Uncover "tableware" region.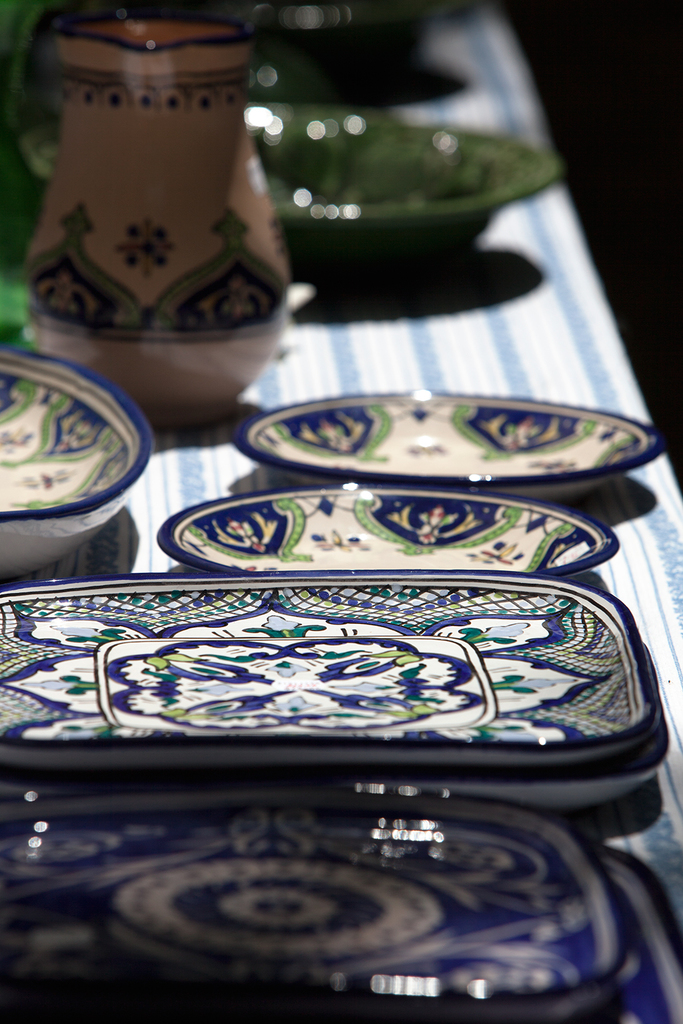
Uncovered: [x1=0, y1=335, x2=145, y2=543].
